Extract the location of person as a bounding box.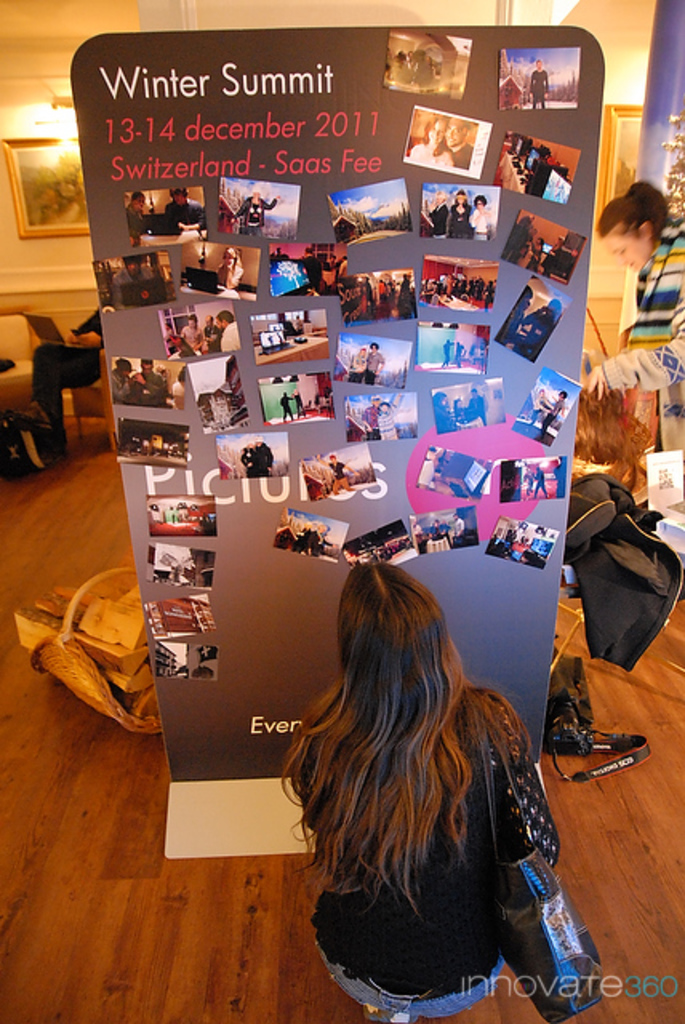
BBox(114, 358, 138, 400).
